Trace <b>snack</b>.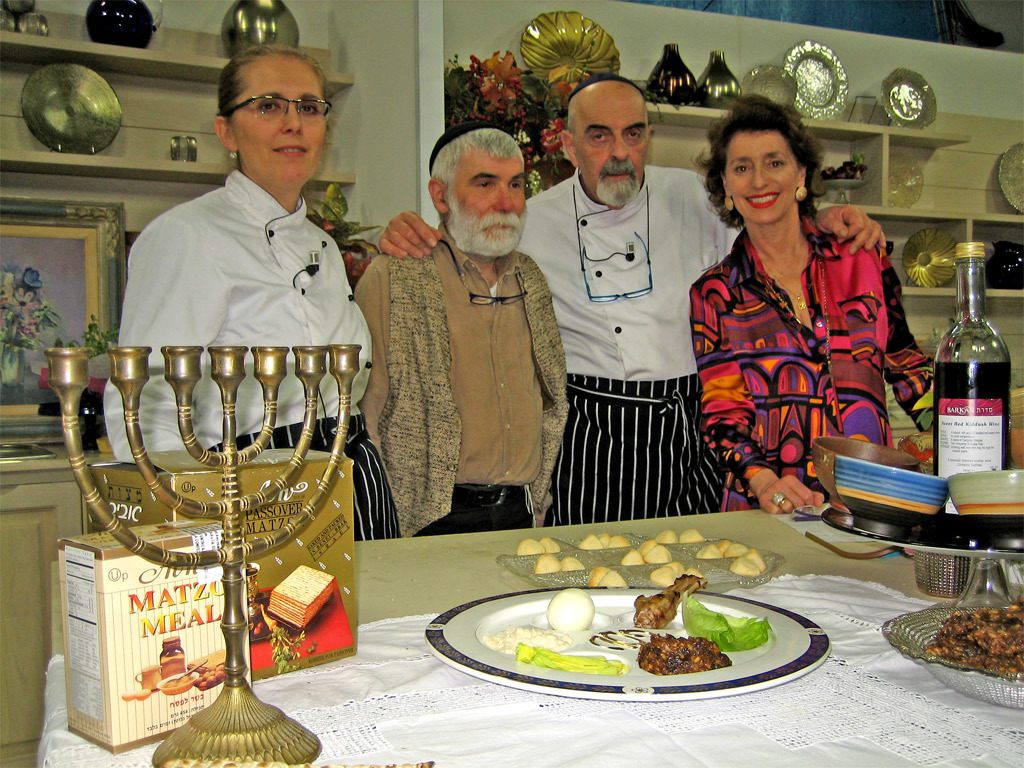
Traced to <box>253,561,336,631</box>.
